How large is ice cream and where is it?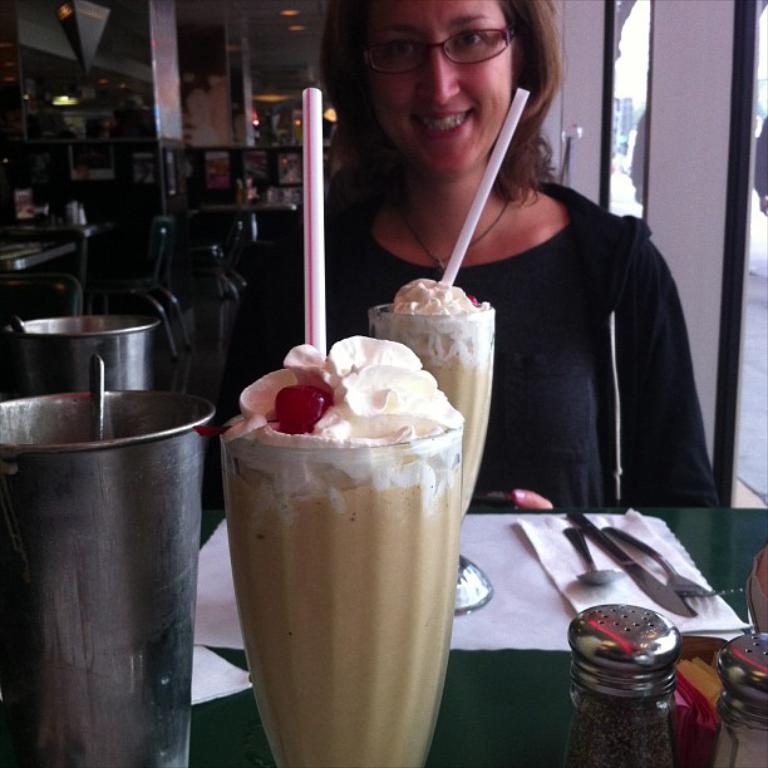
Bounding box: select_region(384, 271, 489, 341).
